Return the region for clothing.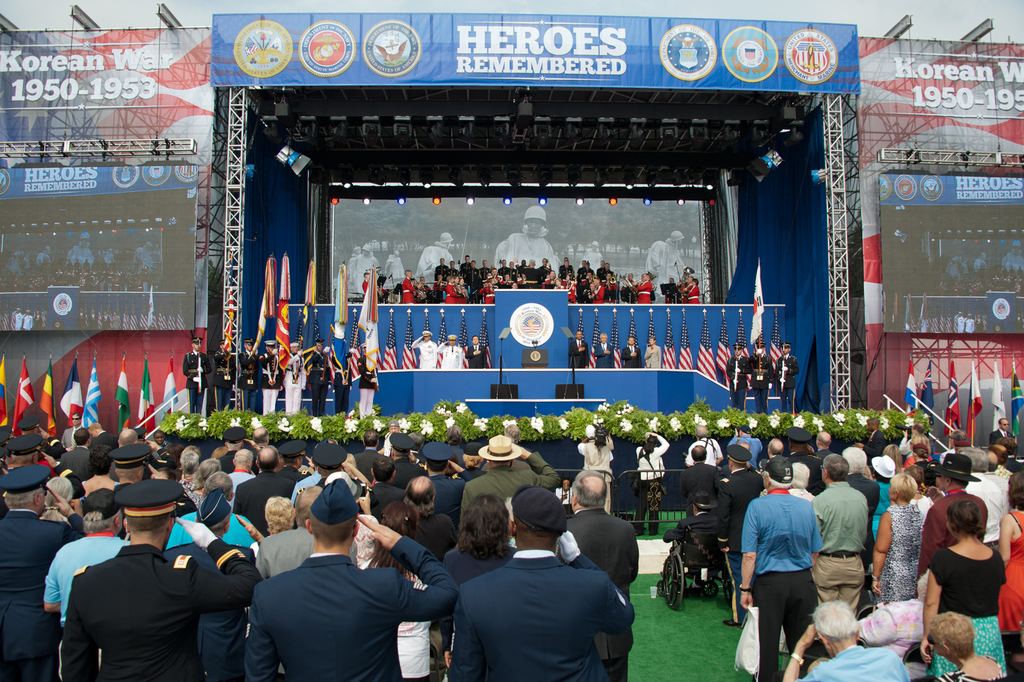
460 265 469 283.
